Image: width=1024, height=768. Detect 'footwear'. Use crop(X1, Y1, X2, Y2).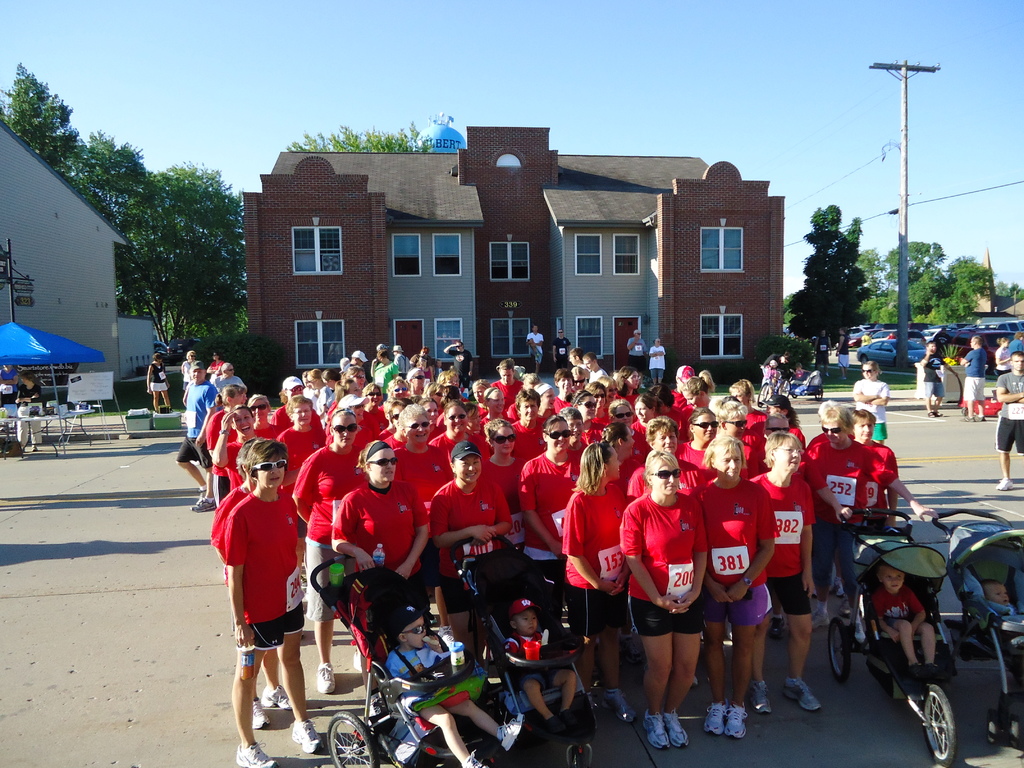
crop(642, 707, 672, 750).
